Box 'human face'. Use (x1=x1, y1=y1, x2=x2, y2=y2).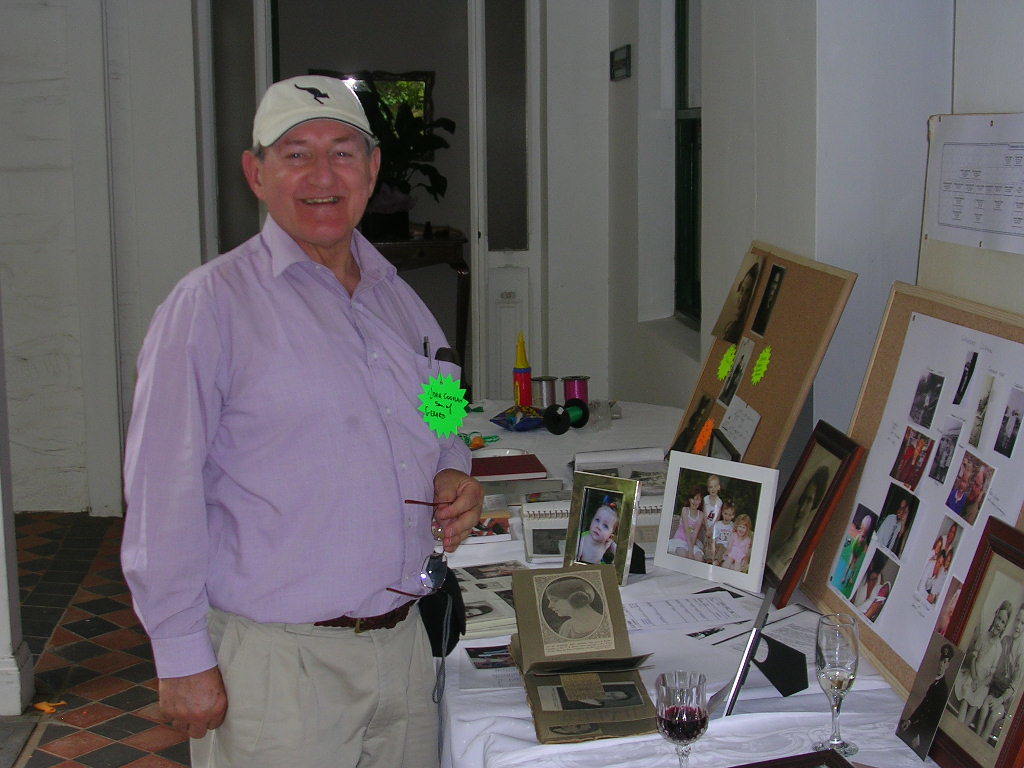
(x1=707, y1=477, x2=721, y2=501).
